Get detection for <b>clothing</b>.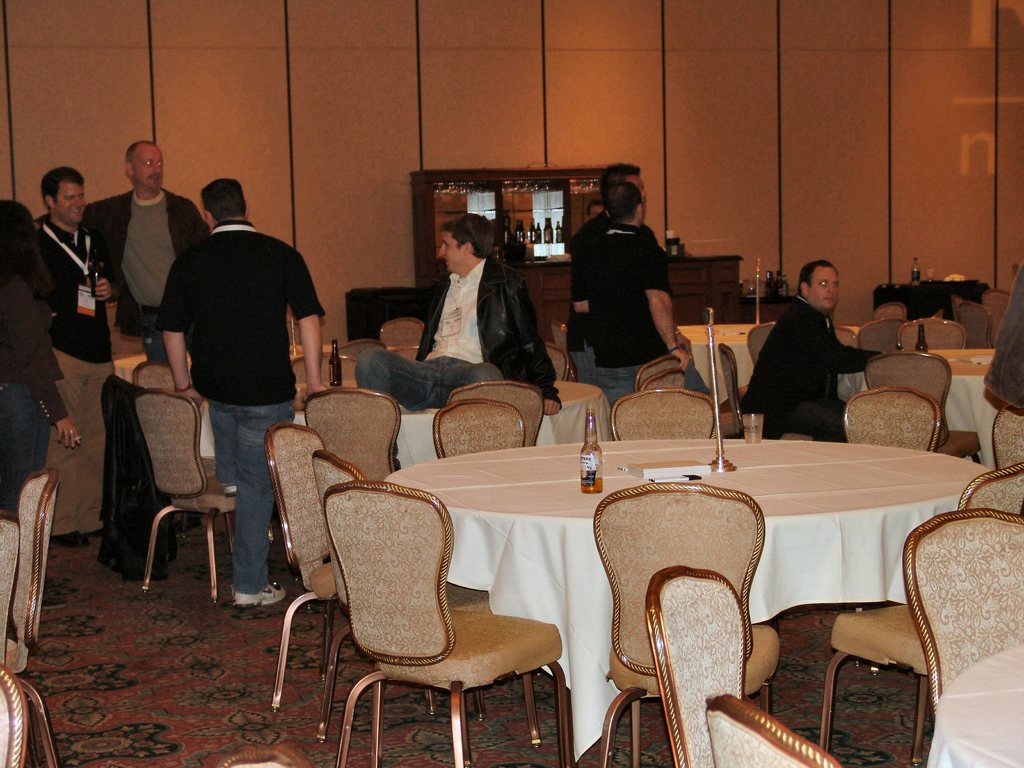
Detection: locate(753, 272, 884, 447).
